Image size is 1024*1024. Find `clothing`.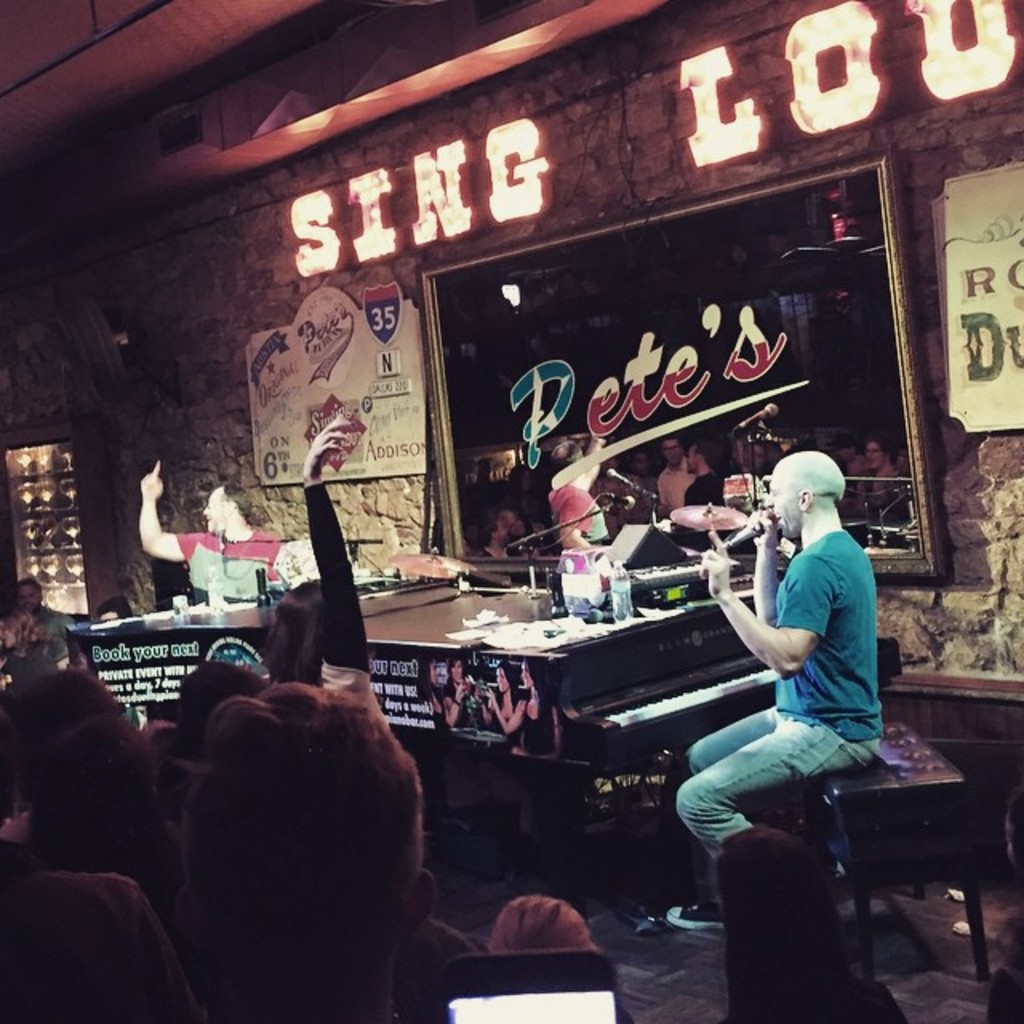
select_region(314, 480, 392, 722).
